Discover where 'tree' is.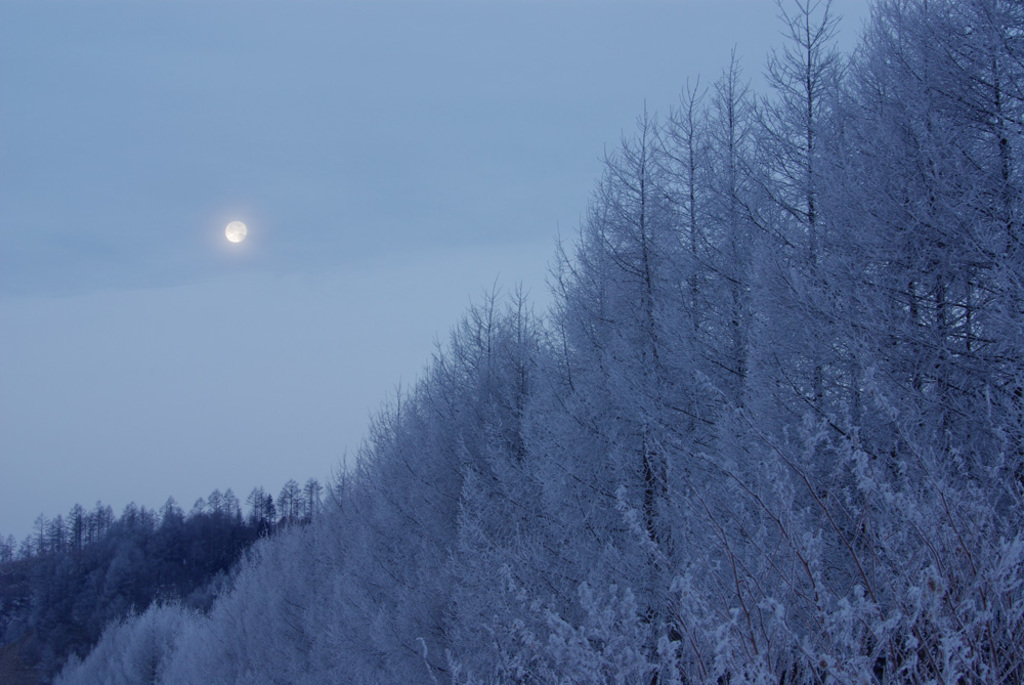
Discovered at box=[281, 483, 307, 536].
